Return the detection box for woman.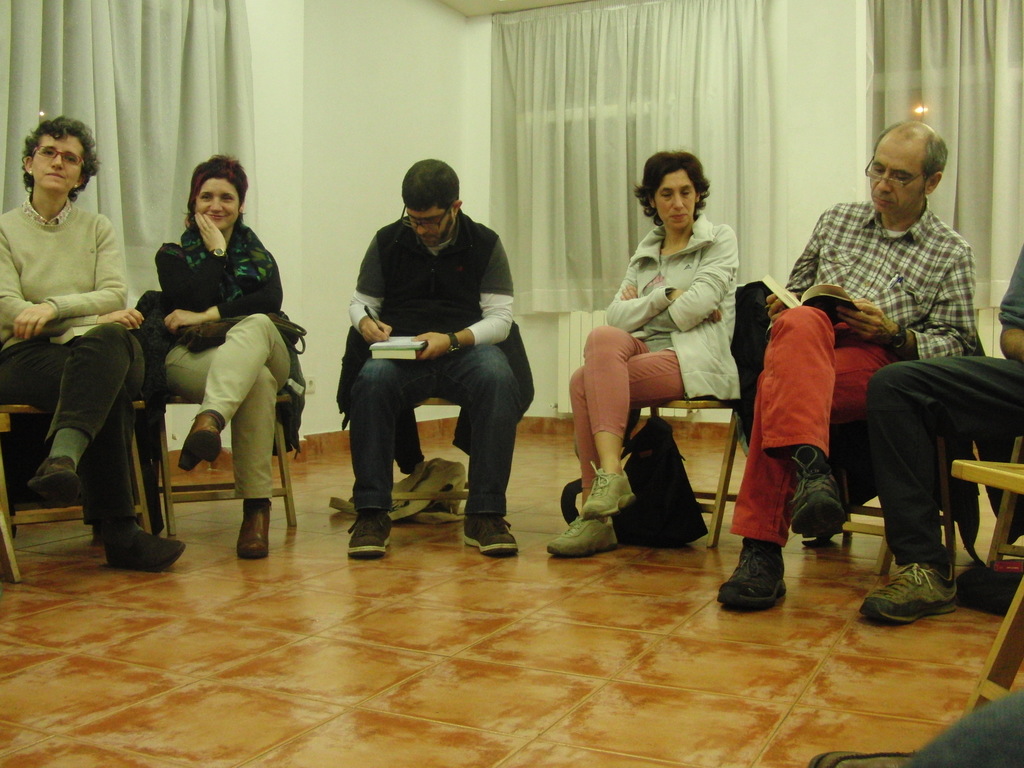
580, 159, 746, 538.
